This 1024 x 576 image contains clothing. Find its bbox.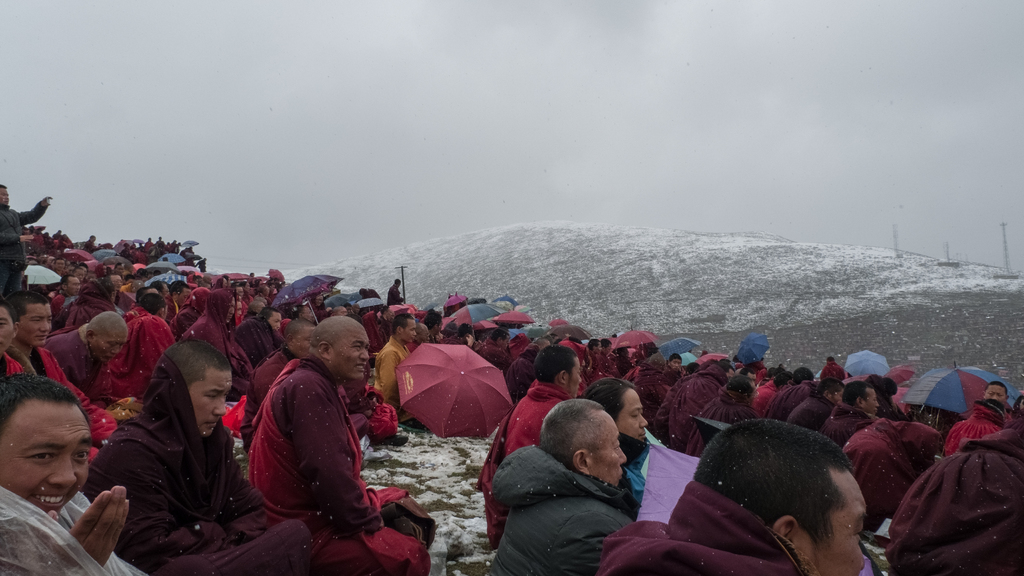
x1=655, y1=365, x2=735, y2=453.
